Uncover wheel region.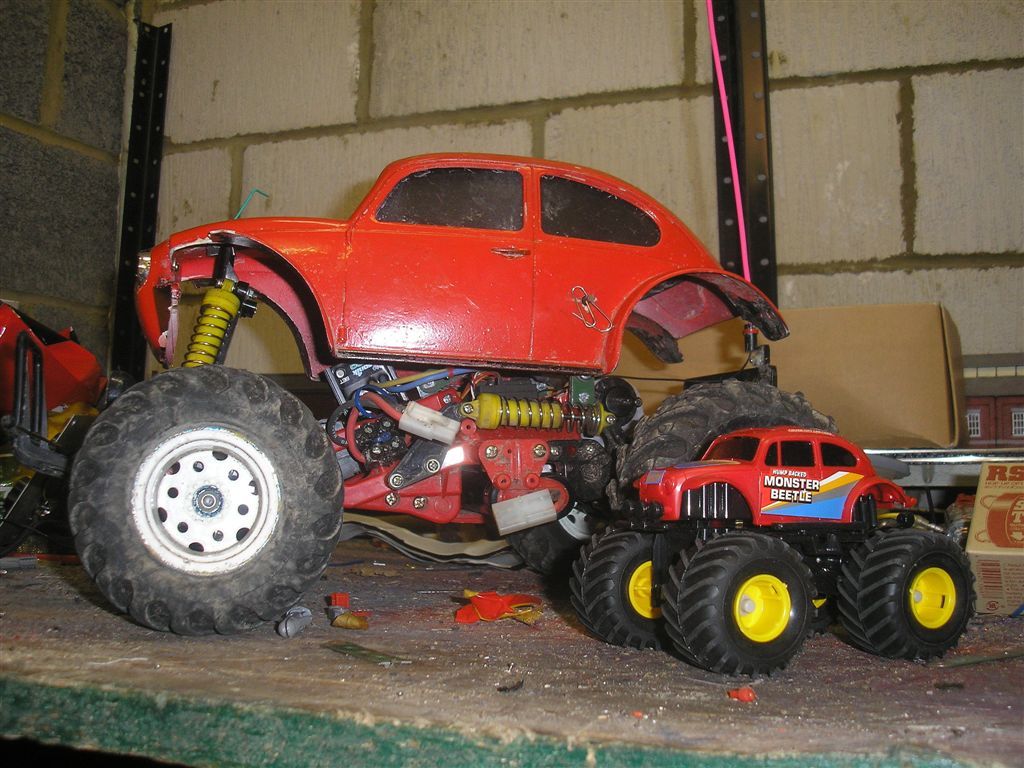
Uncovered: {"left": 835, "top": 528, "right": 977, "bottom": 660}.
